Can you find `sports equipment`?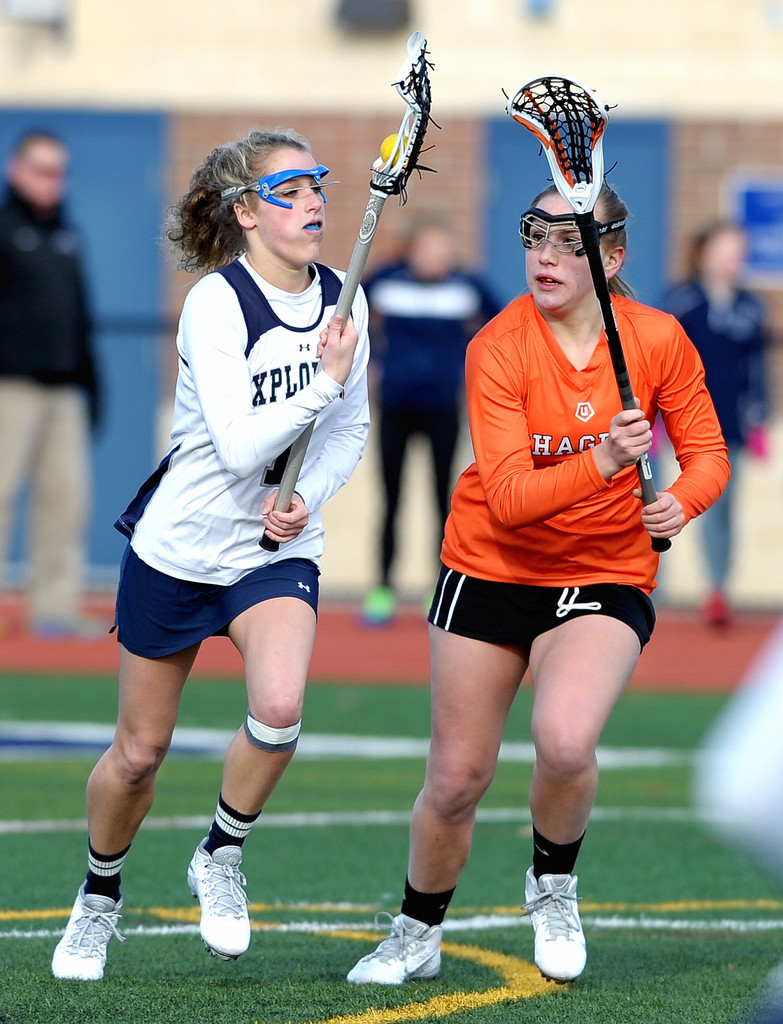
Yes, bounding box: (left=219, top=163, right=340, bottom=209).
